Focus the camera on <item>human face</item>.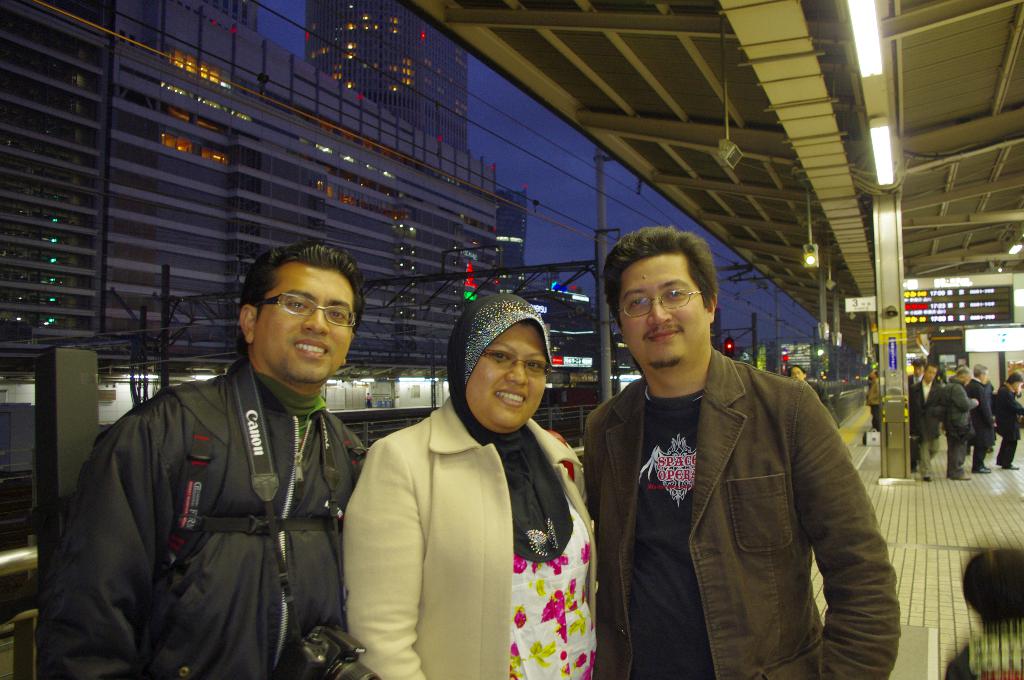
Focus region: box(925, 364, 937, 380).
